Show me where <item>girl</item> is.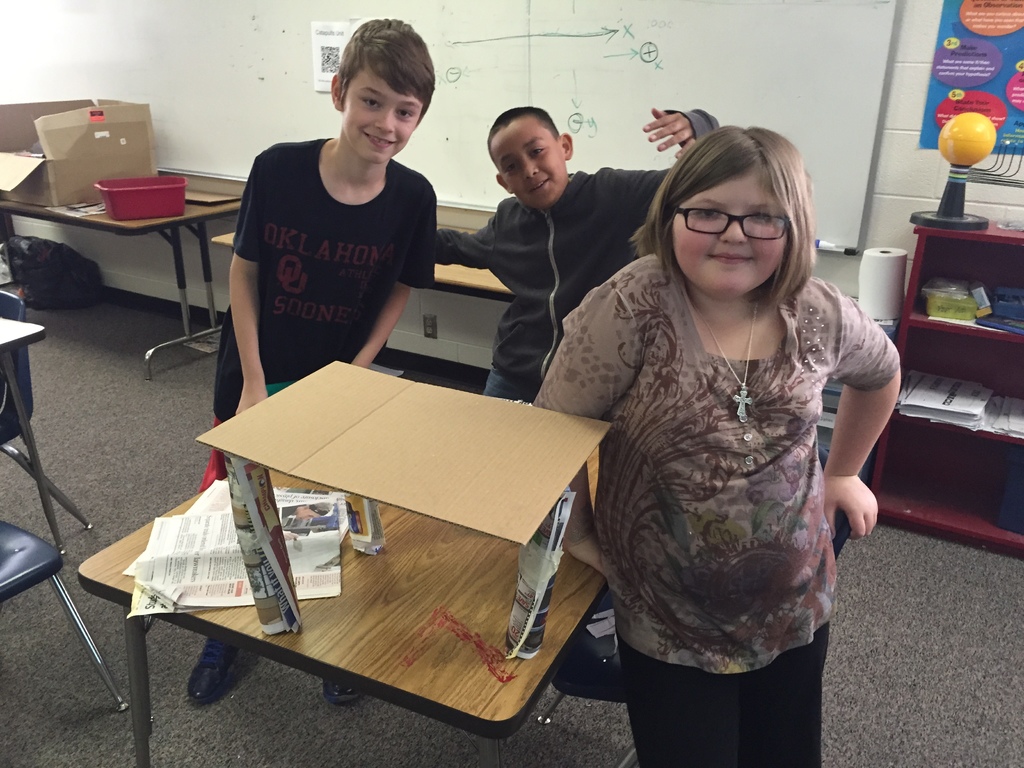
<item>girl</item> is at (529,120,898,767).
